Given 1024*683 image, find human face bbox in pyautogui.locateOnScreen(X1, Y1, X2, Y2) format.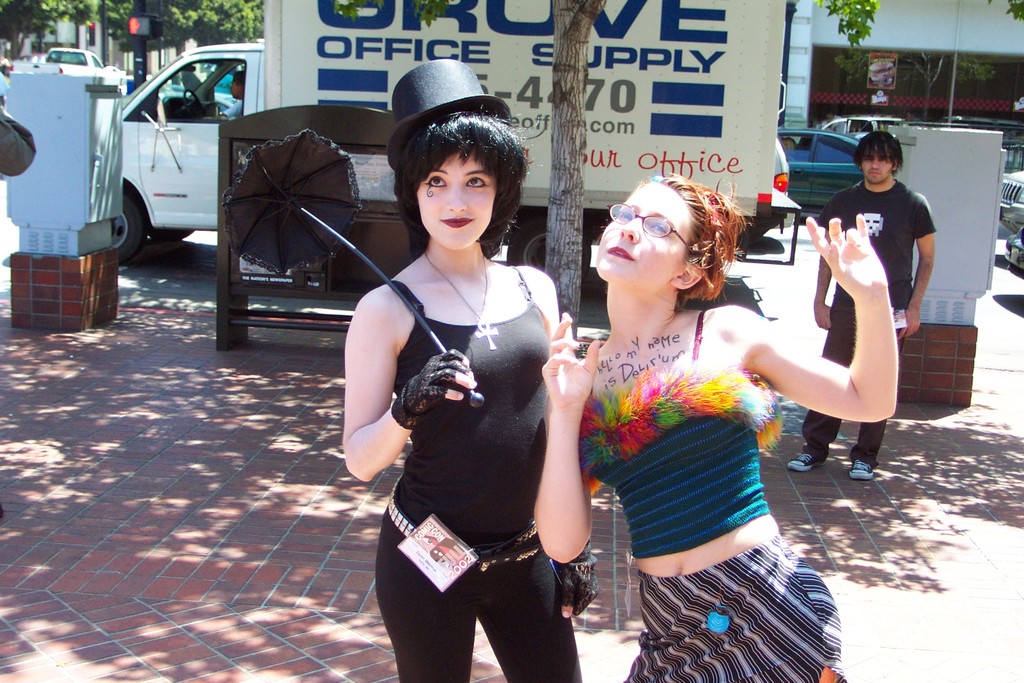
pyautogui.locateOnScreen(602, 185, 692, 283).
